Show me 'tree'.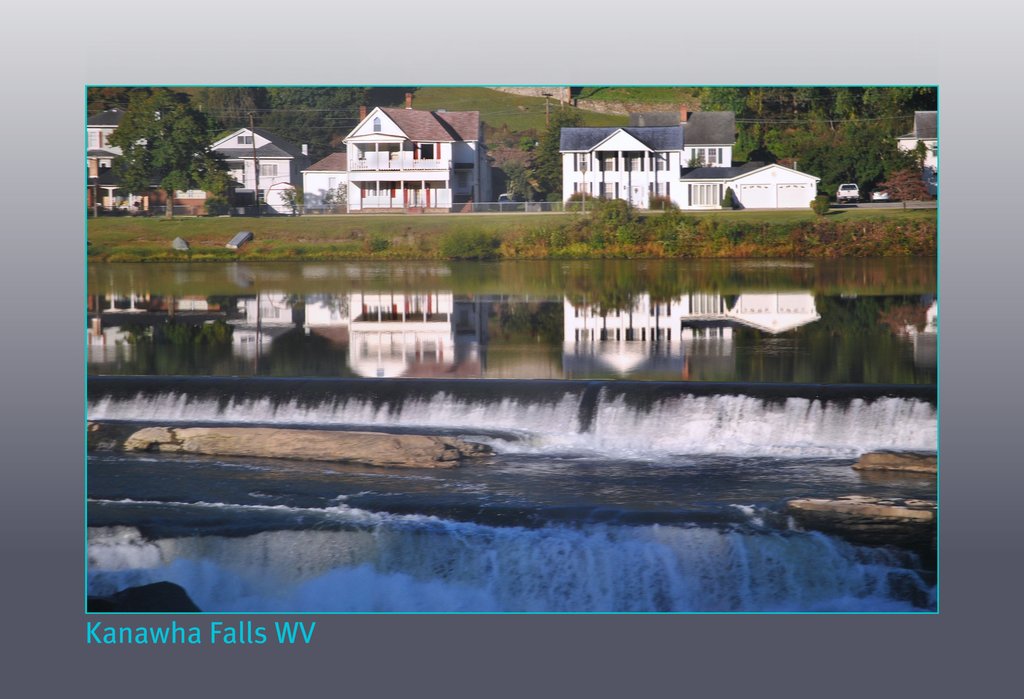
'tree' is here: {"left": 200, "top": 79, "right": 273, "bottom": 127}.
